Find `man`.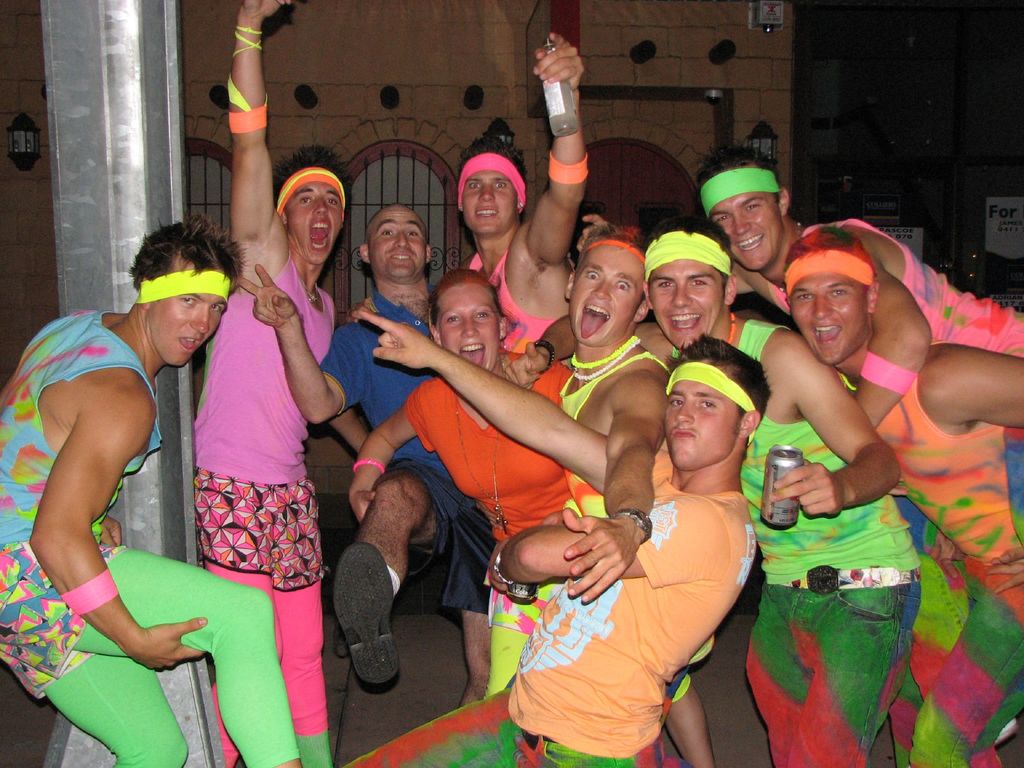
(x1=451, y1=29, x2=594, y2=352).
